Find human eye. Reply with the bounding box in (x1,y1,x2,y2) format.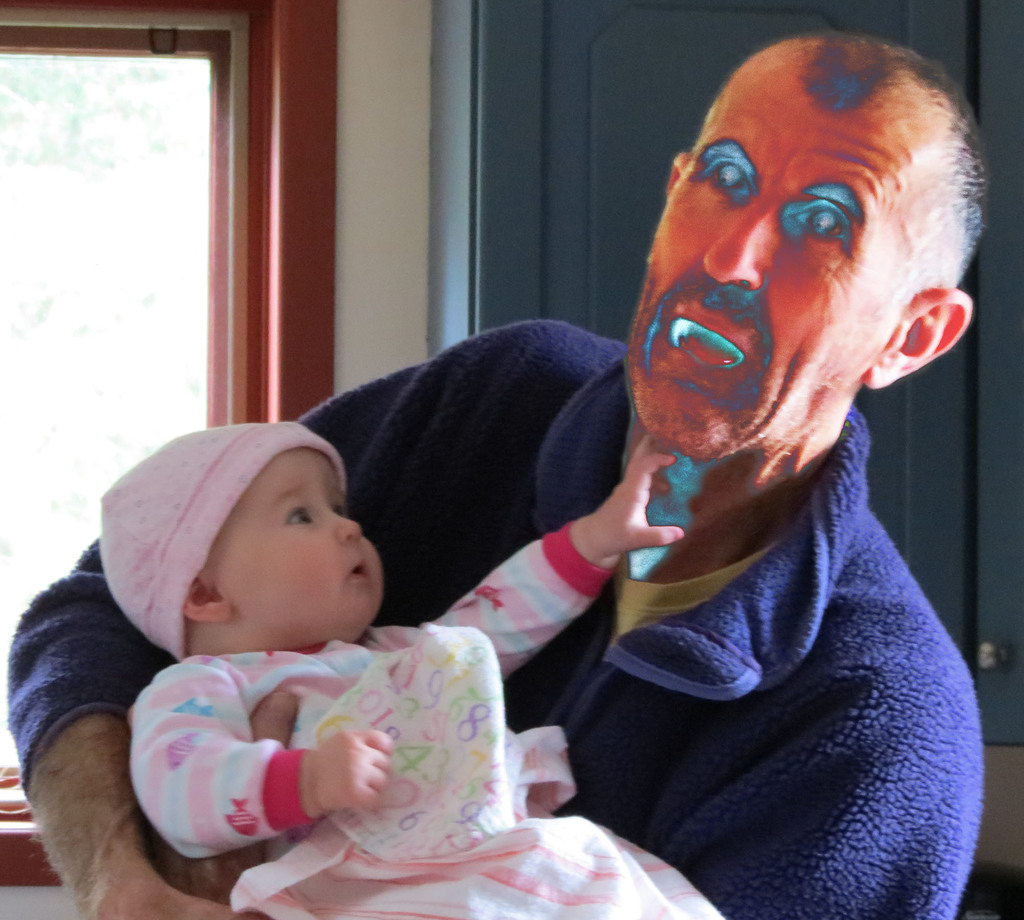
(694,157,751,199).
